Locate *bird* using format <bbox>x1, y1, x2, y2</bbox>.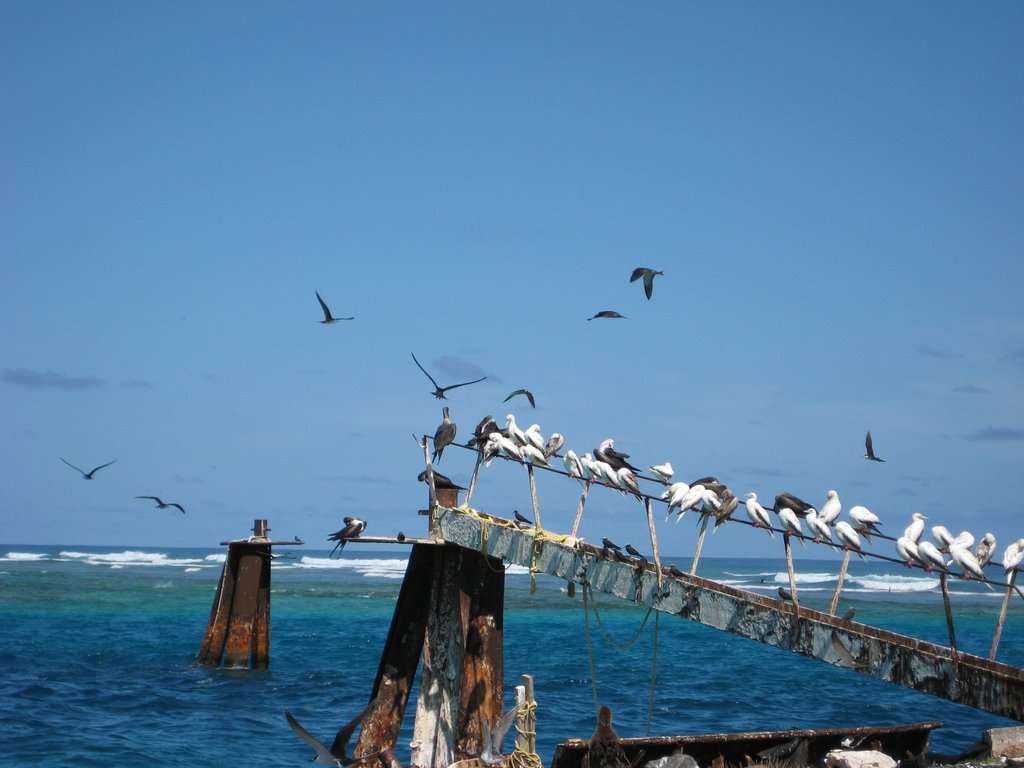
<bbox>578, 449, 605, 487</bbox>.
